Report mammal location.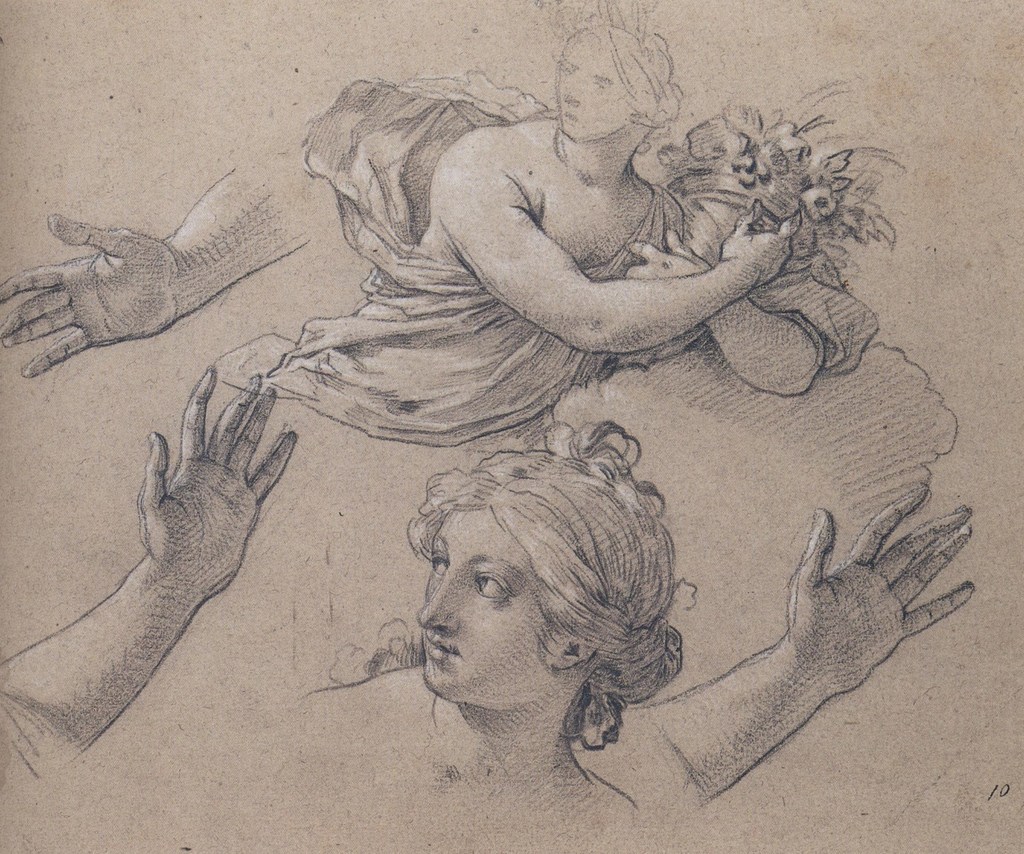
Report: bbox=(0, 366, 298, 821).
